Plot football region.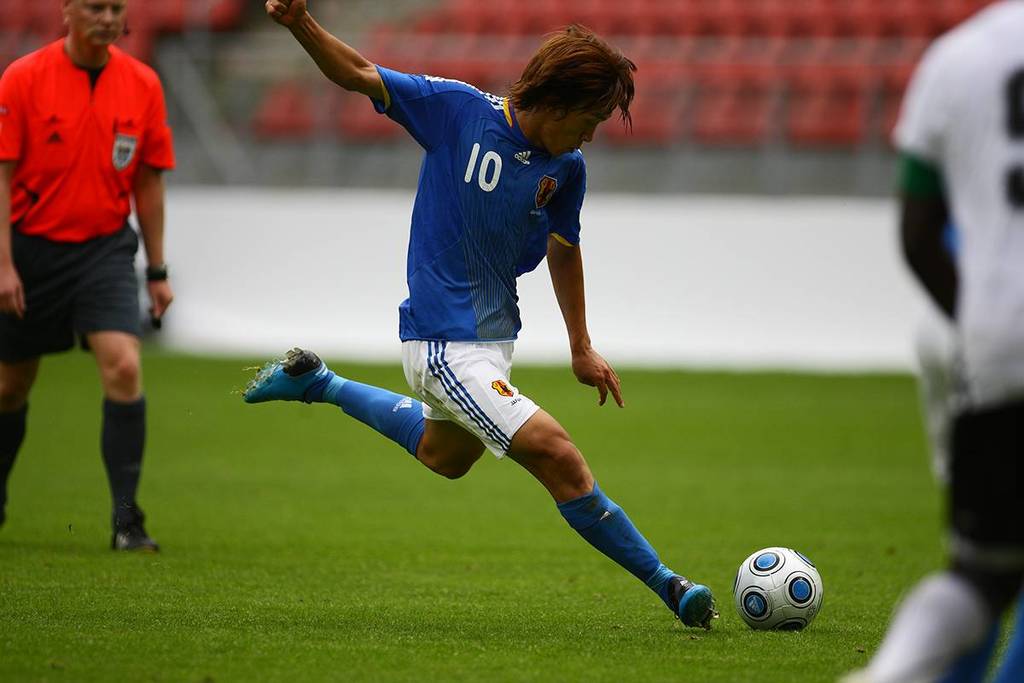
Plotted at (733,546,827,630).
